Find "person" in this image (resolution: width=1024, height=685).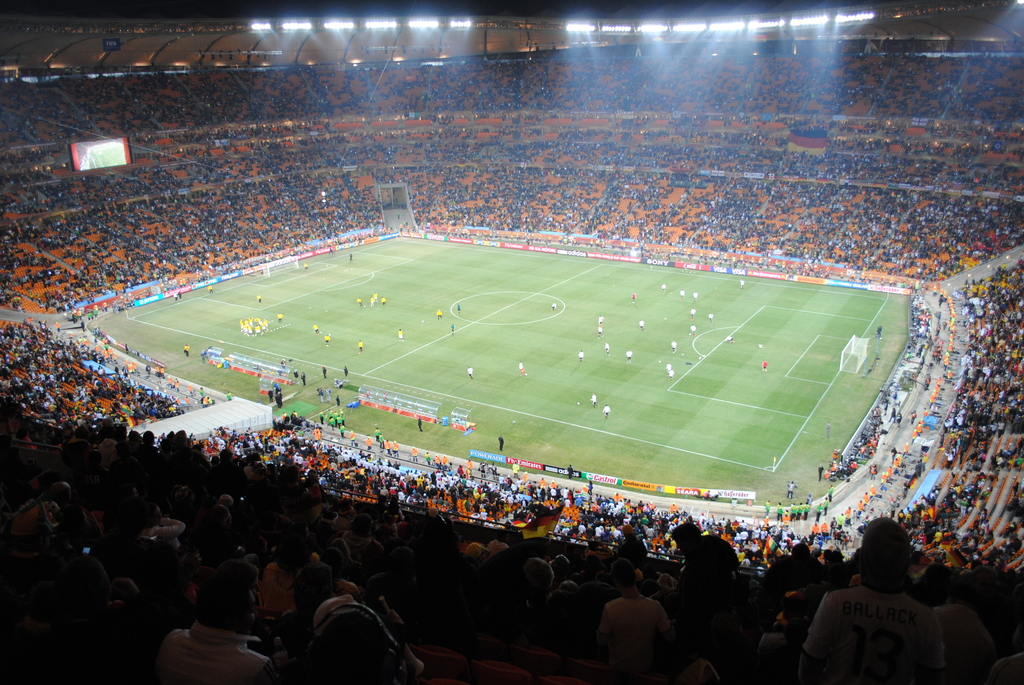
206:285:213:294.
